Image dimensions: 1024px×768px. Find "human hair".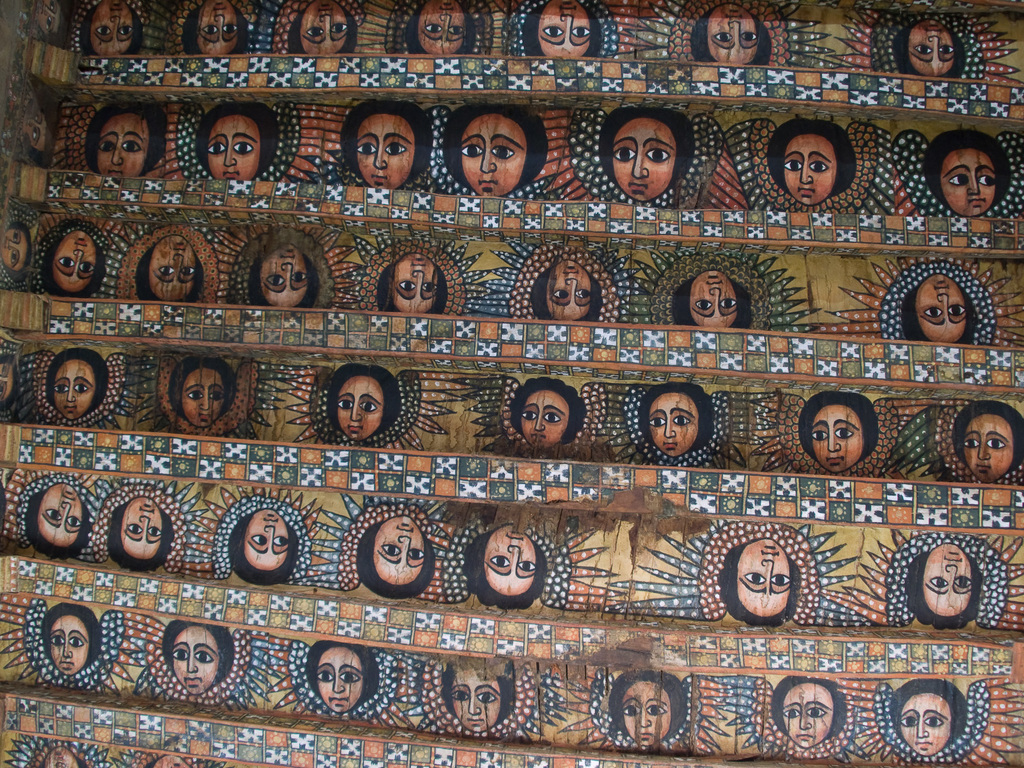
[x1=900, y1=549, x2=980, y2=628].
